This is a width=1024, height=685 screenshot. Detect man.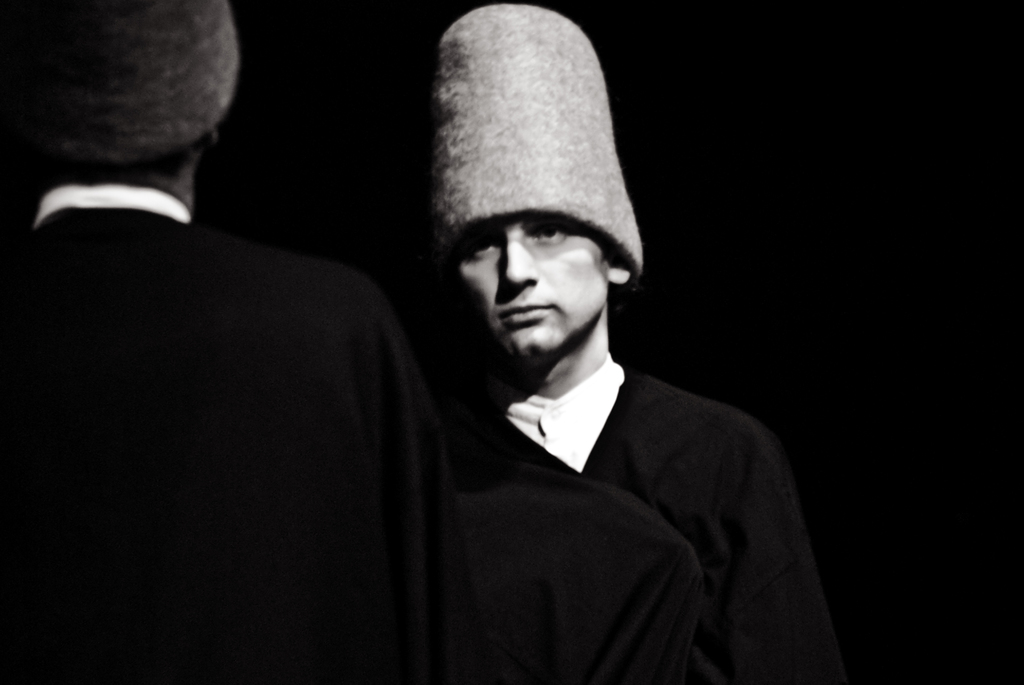
locate(0, 0, 436, 684).
